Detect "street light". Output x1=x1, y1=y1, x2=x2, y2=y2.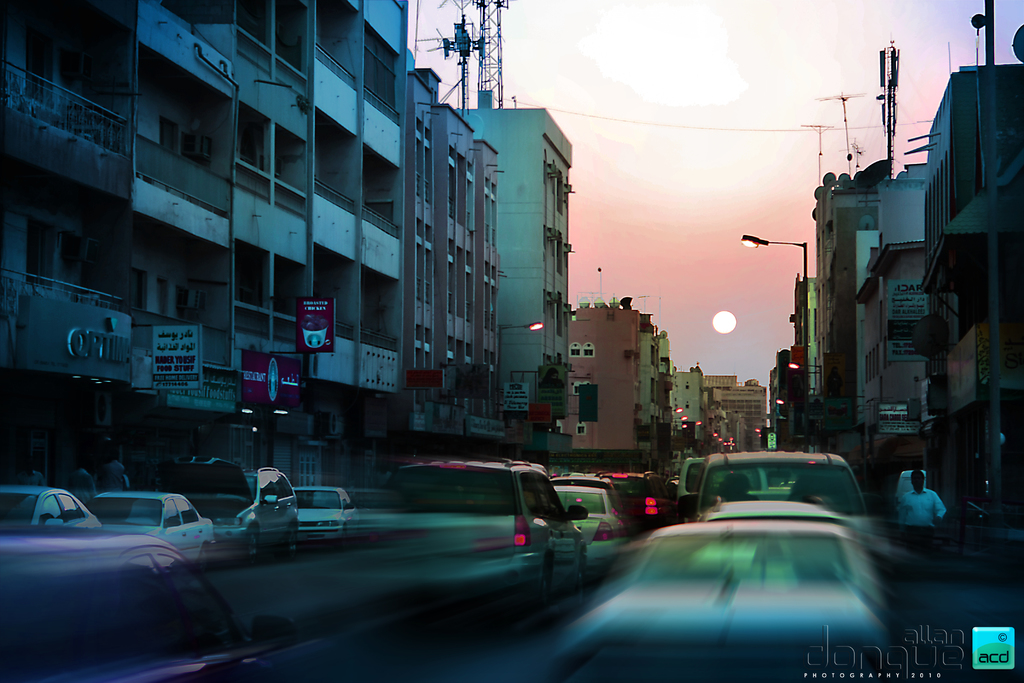
x1=755, y1=426, x2=762, y2=430.
